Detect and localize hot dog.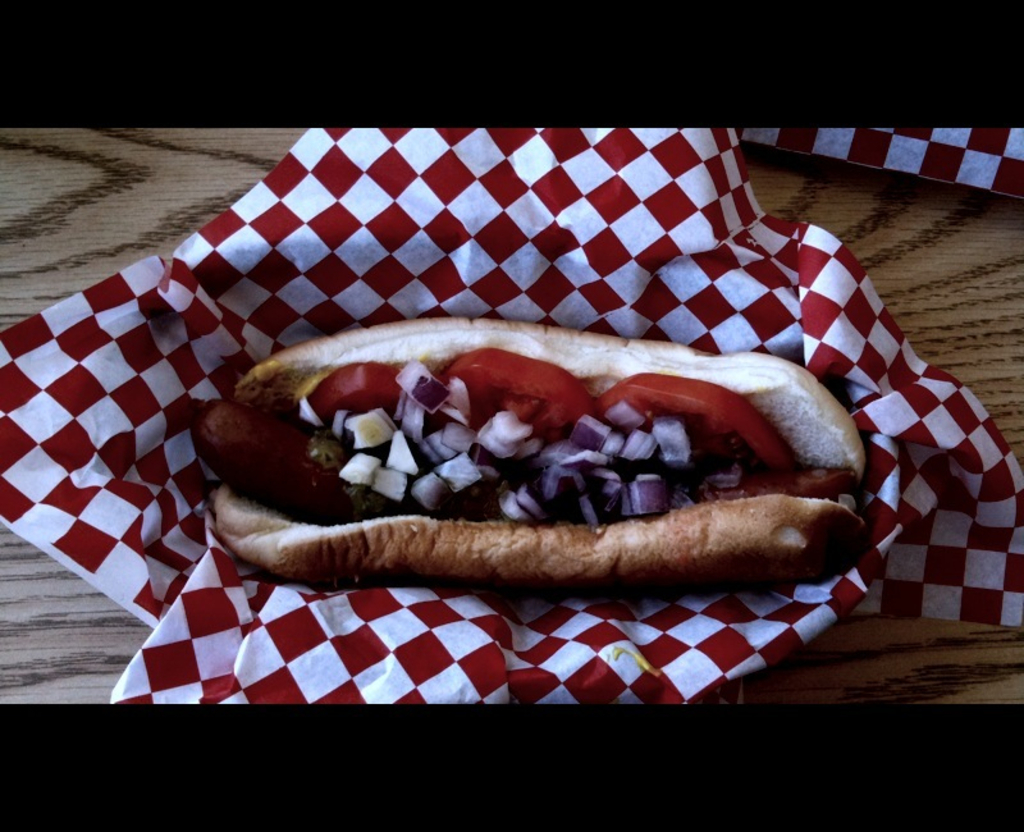
Localized at <bbox>174, 323, 881, 602</bbox>.
